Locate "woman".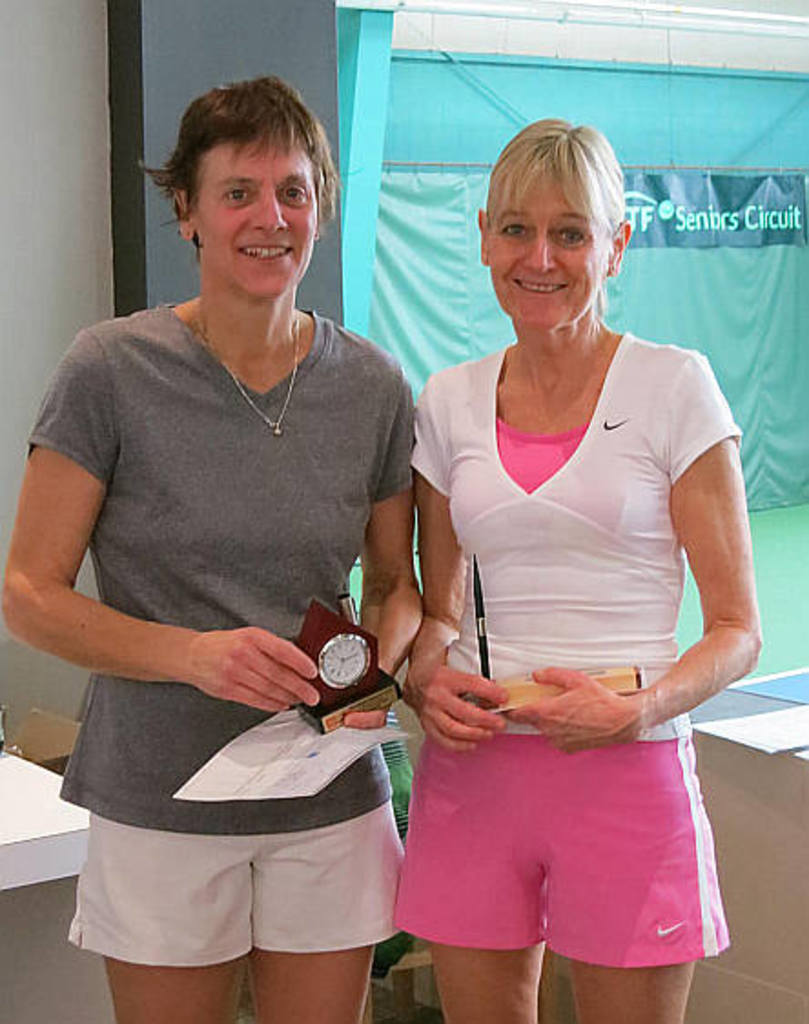
Bounding box: [5, 73, 430, 1022].
